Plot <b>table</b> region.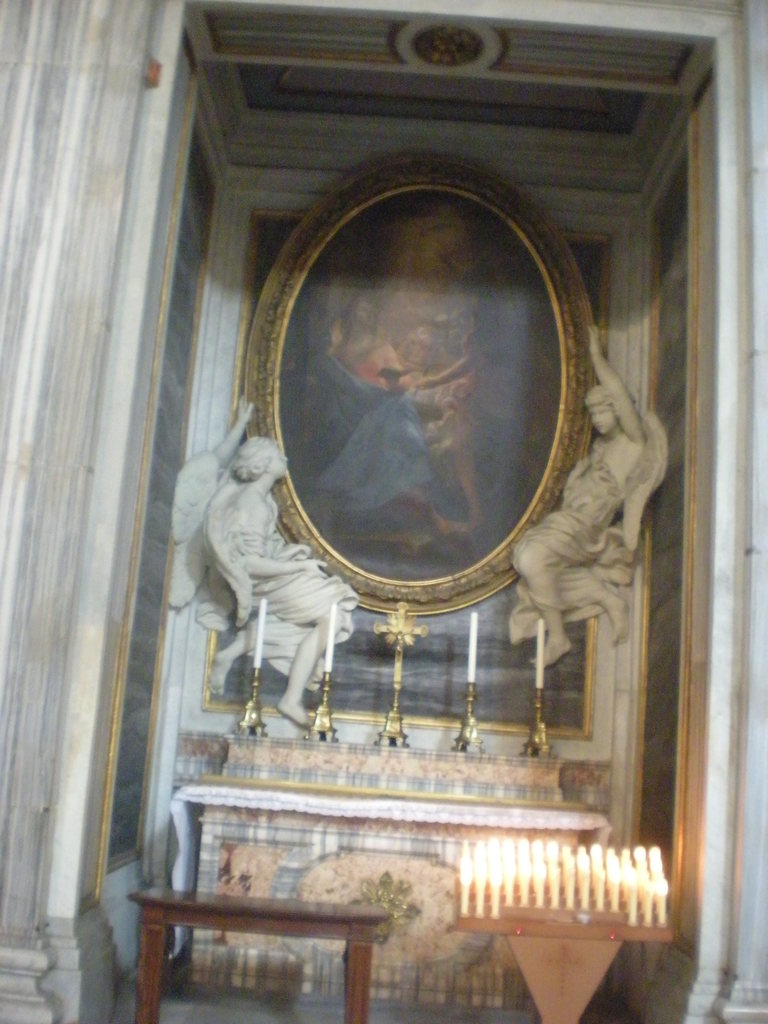
Plotted at bbox=(451, 909, 679, 1023).
